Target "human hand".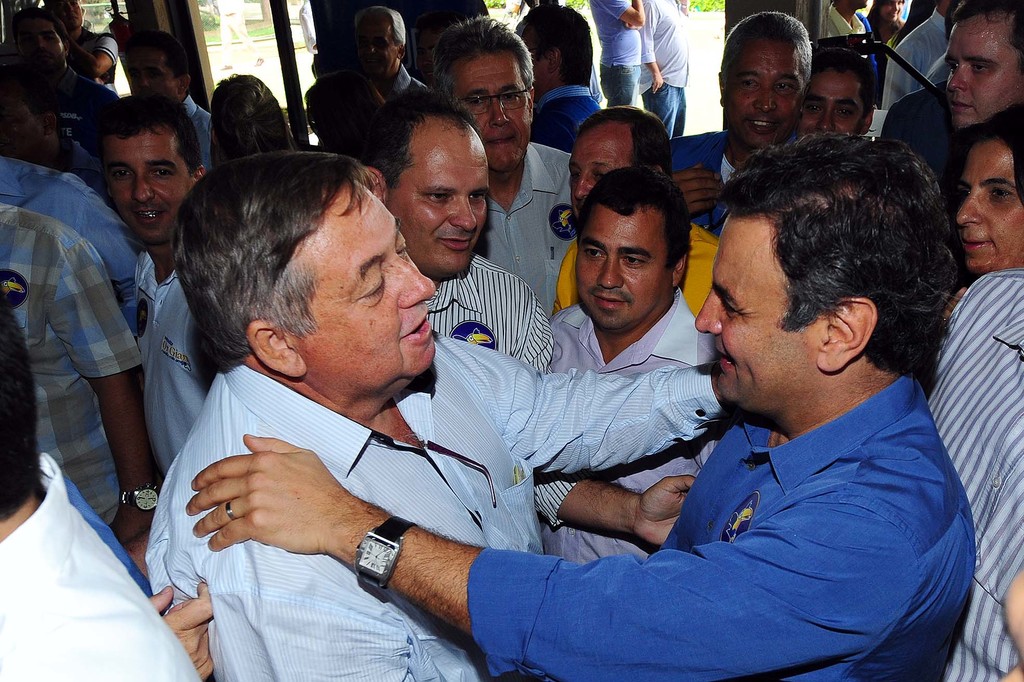
Target region: crop(635, 475, 694, 551).
